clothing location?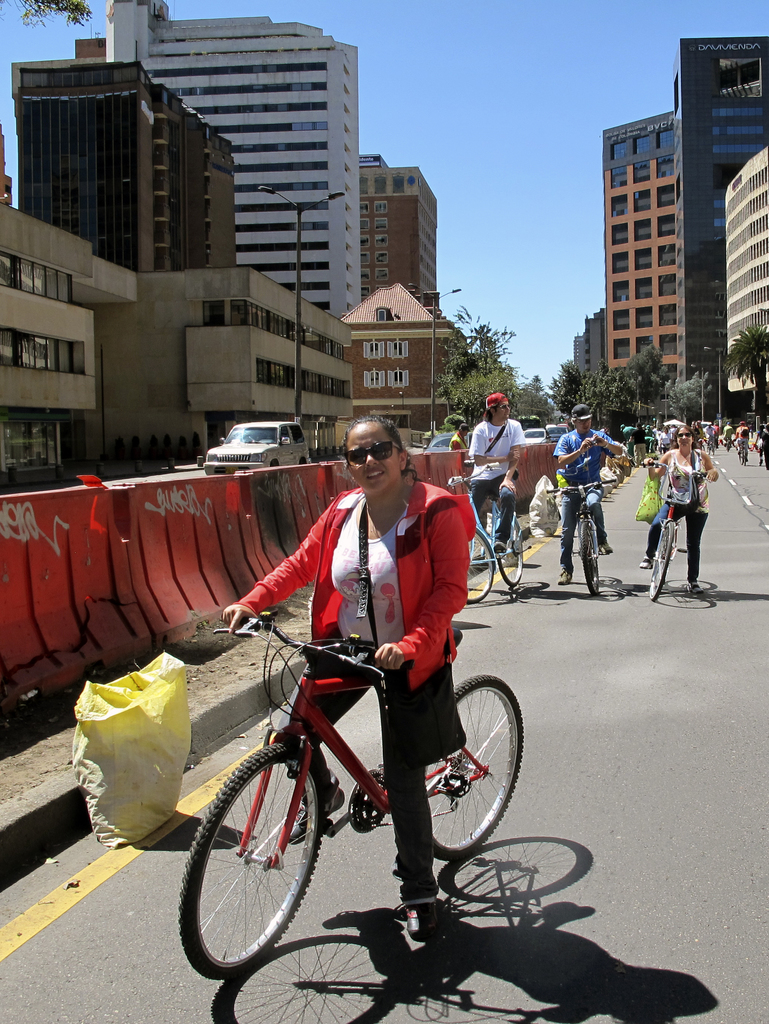
468/421/521/515
